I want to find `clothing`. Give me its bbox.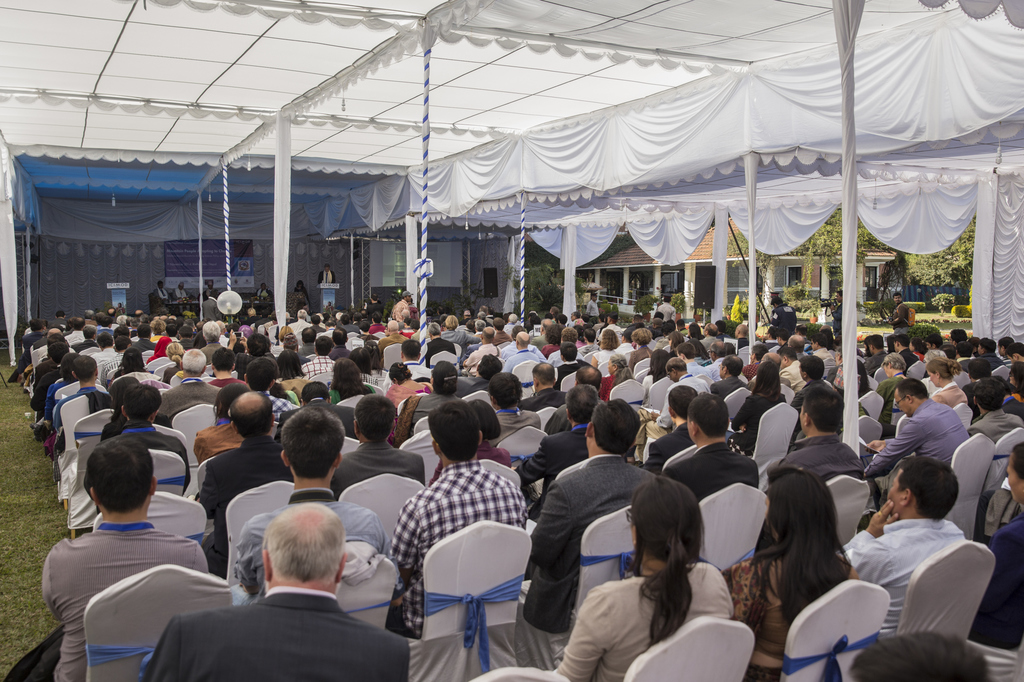
box(844, 518, 977, 633).
